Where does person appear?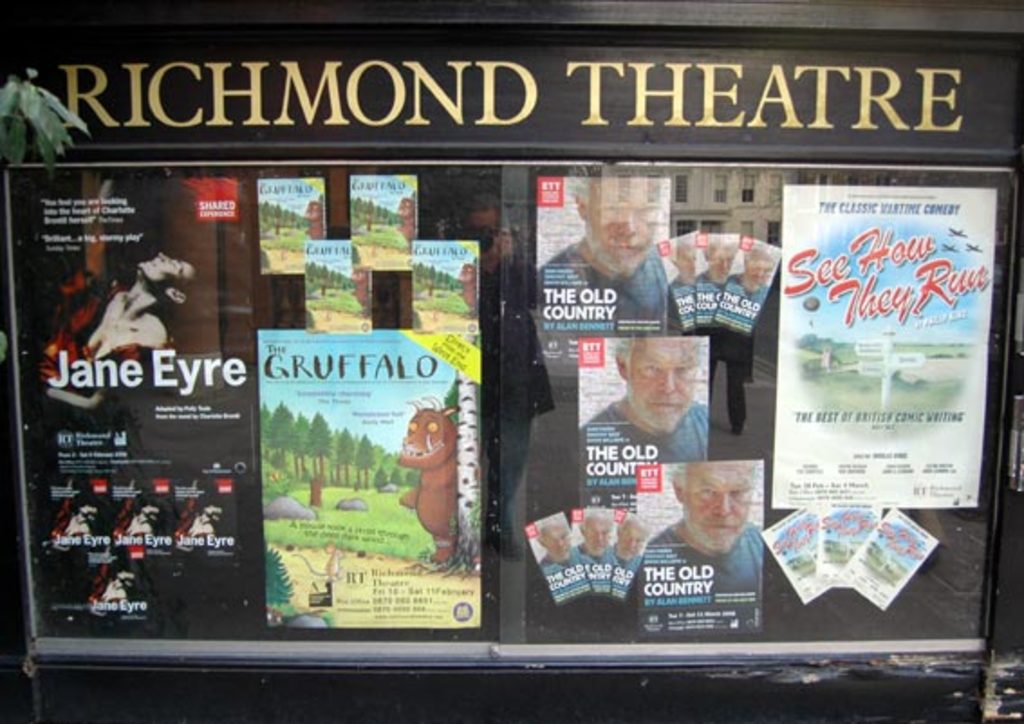
Appears at pyautogui.locateOnScreen(538, 172, 657, 334).
